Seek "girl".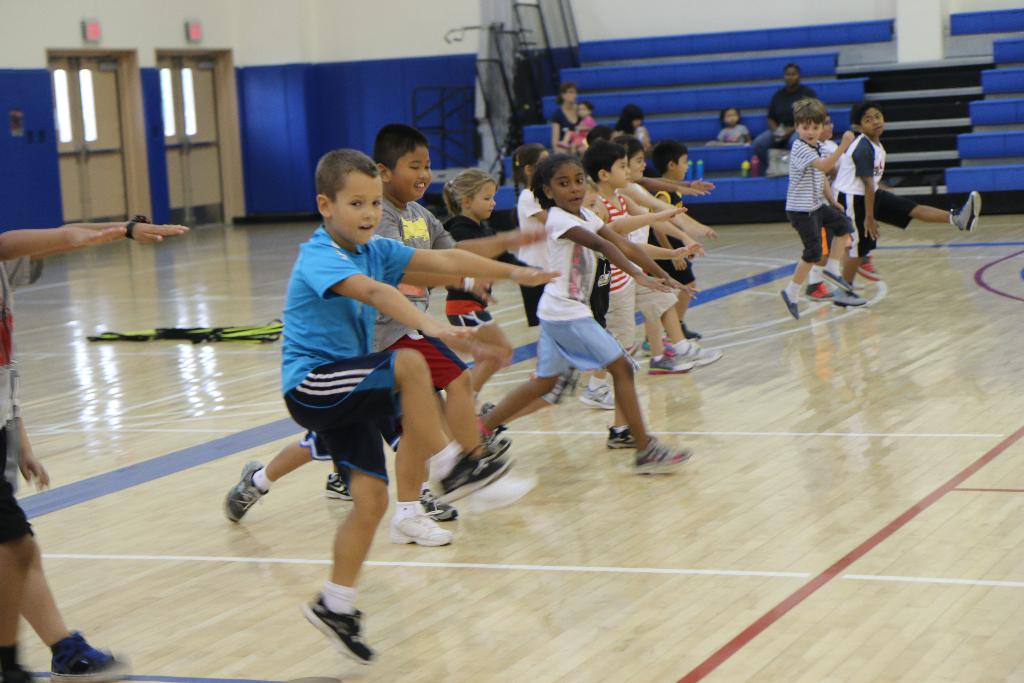
box(440, 170, 543, 419).
